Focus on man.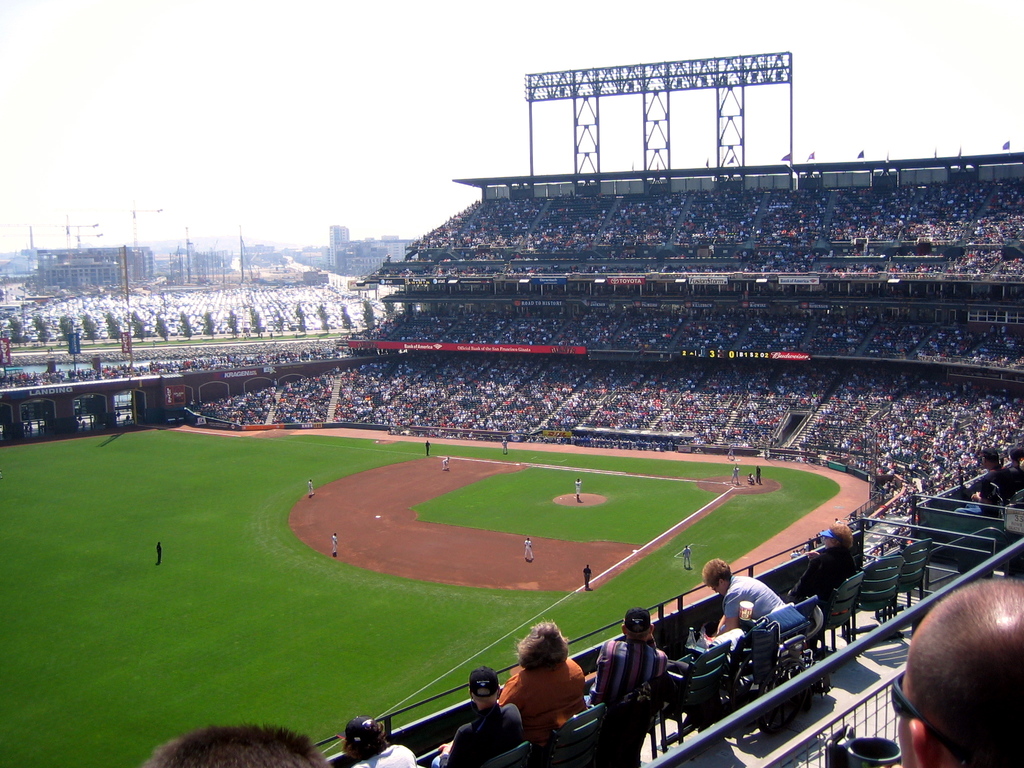
Focused at {"x1": 431, "y1": 669, "x2": 525, "y2": 767}.
